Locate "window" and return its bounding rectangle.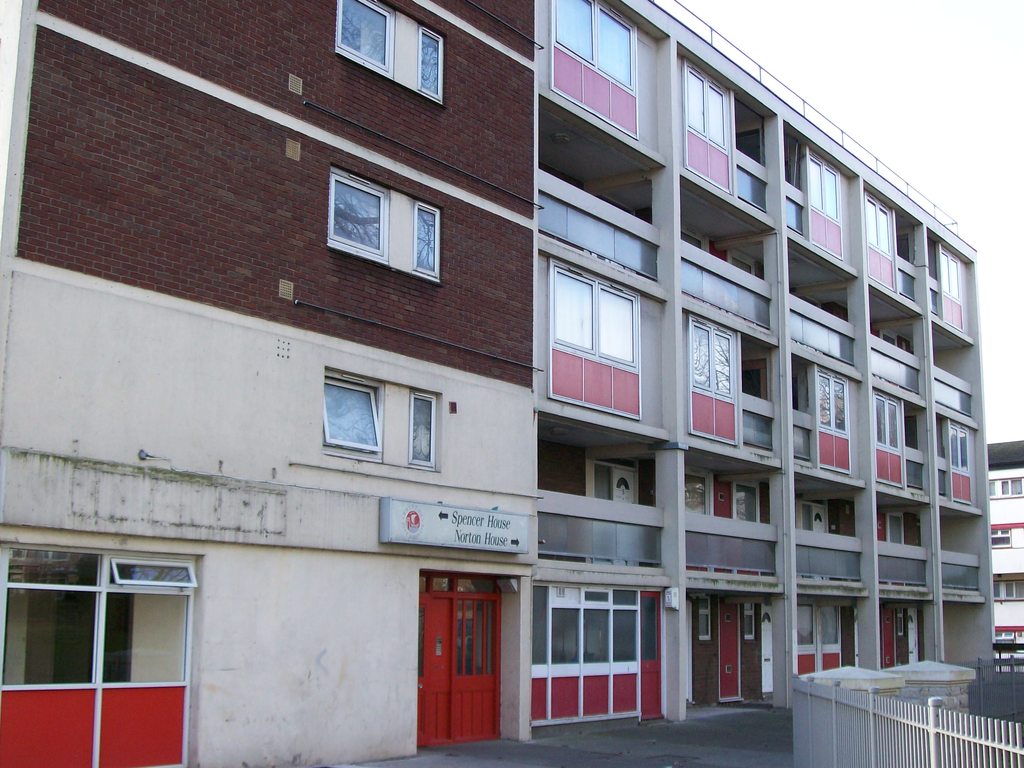
box=[993, 567, 1023, 598].
